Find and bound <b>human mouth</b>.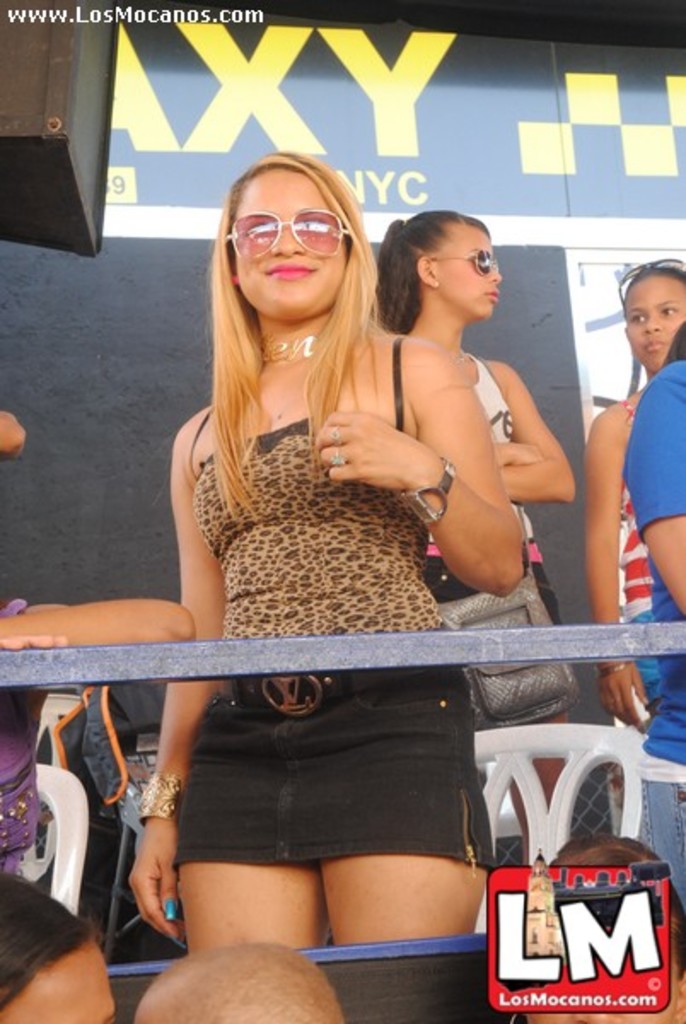
Bound: pyautogui.locateOnScreen(485, 288, 502, 302).
